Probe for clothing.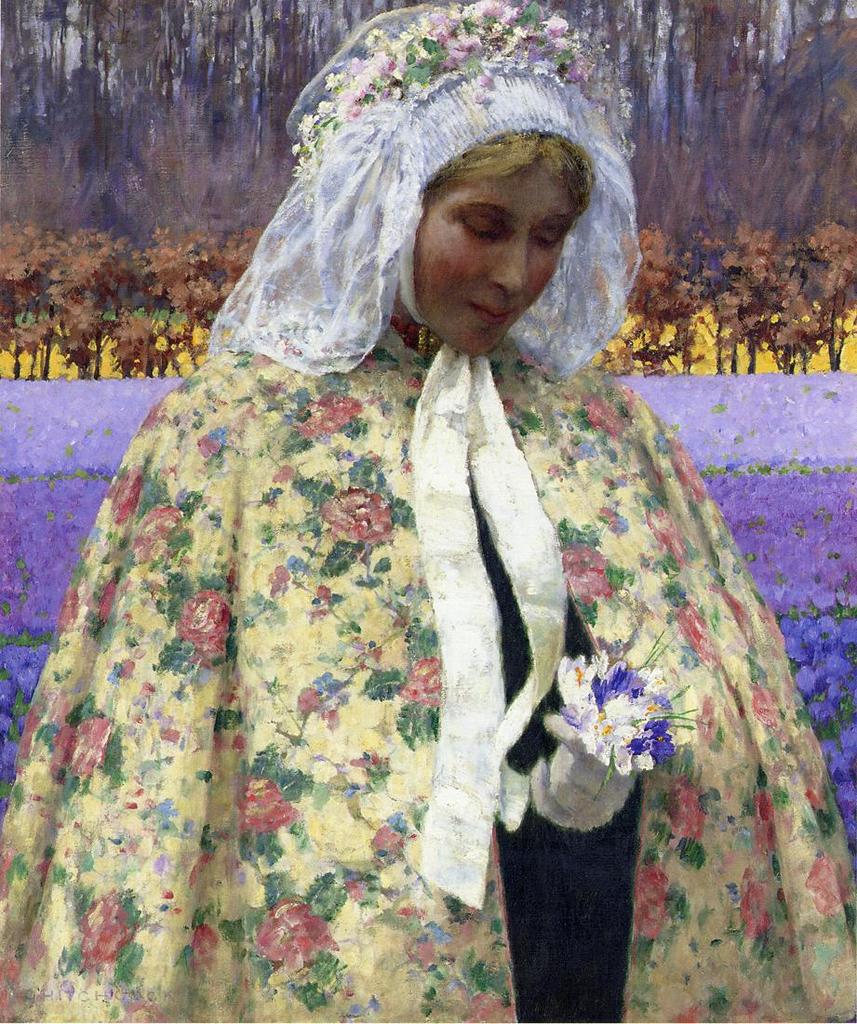
Probe result: 0:0:856:1021.
